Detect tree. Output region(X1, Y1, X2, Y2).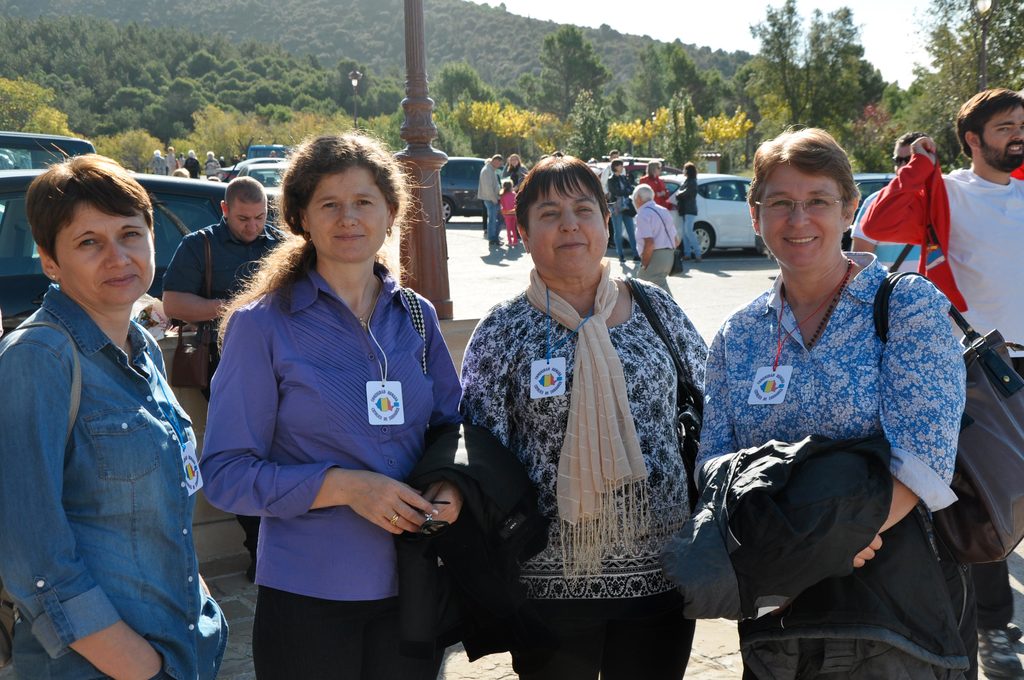
region(569, 84, 609, 165).
